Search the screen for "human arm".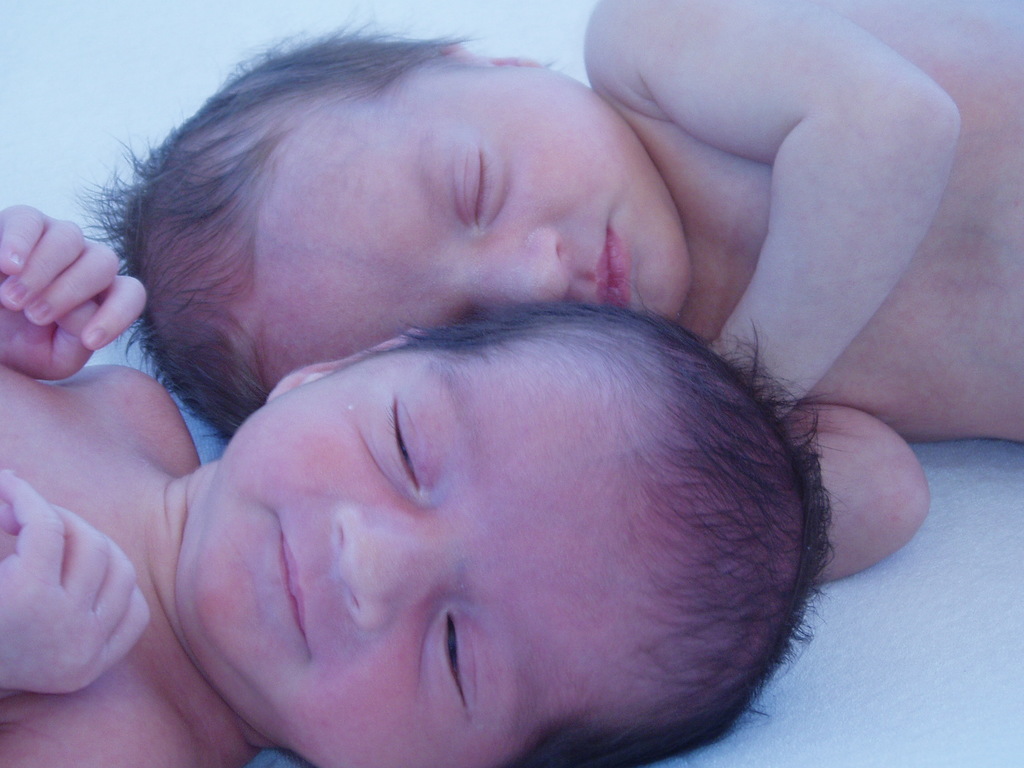
Found at BBox(783, 400, 940, 588).
